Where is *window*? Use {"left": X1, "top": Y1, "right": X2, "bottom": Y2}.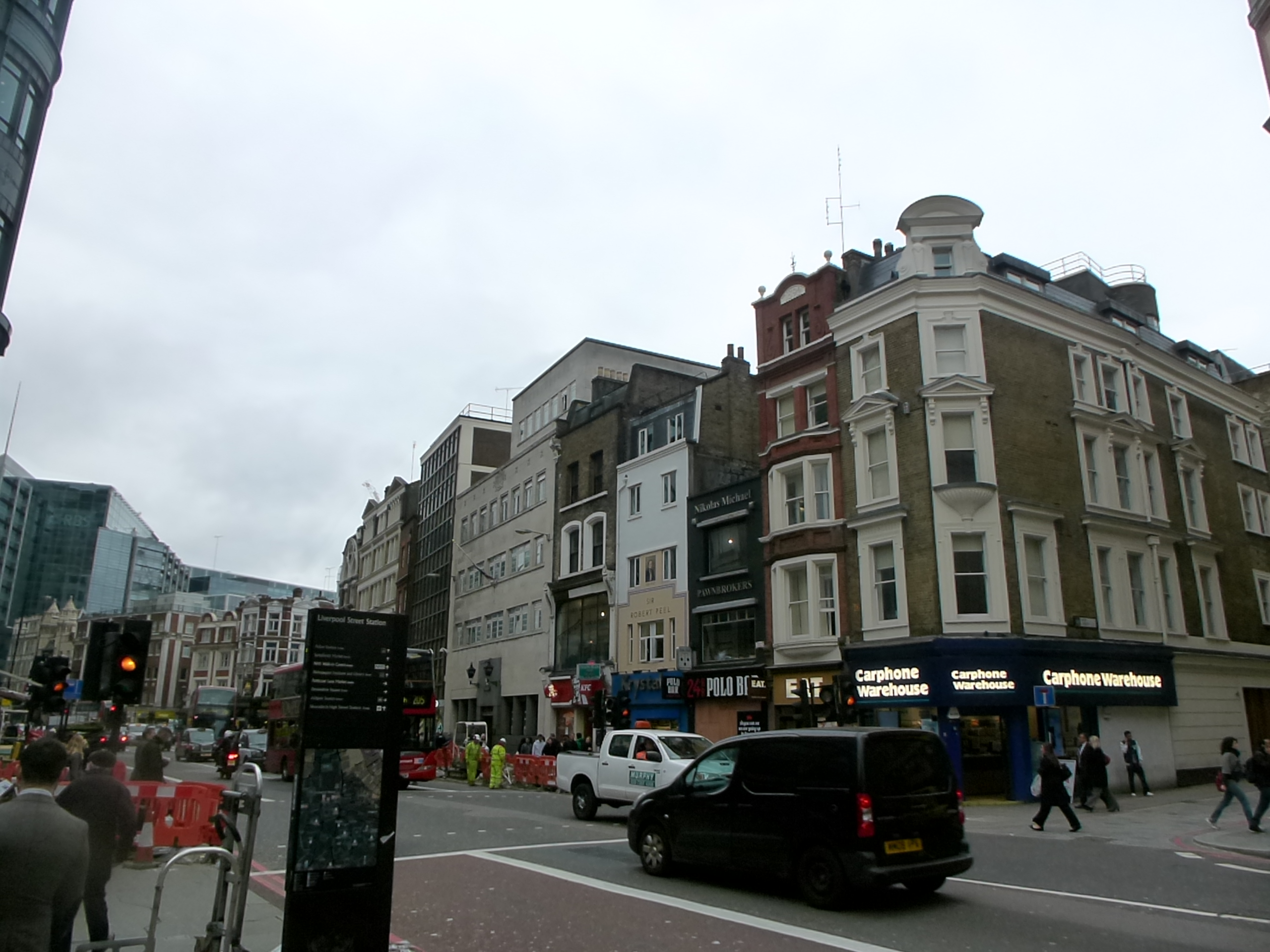
{"left": 320, "top": 276, "right": 326, "bottom": 288}.
